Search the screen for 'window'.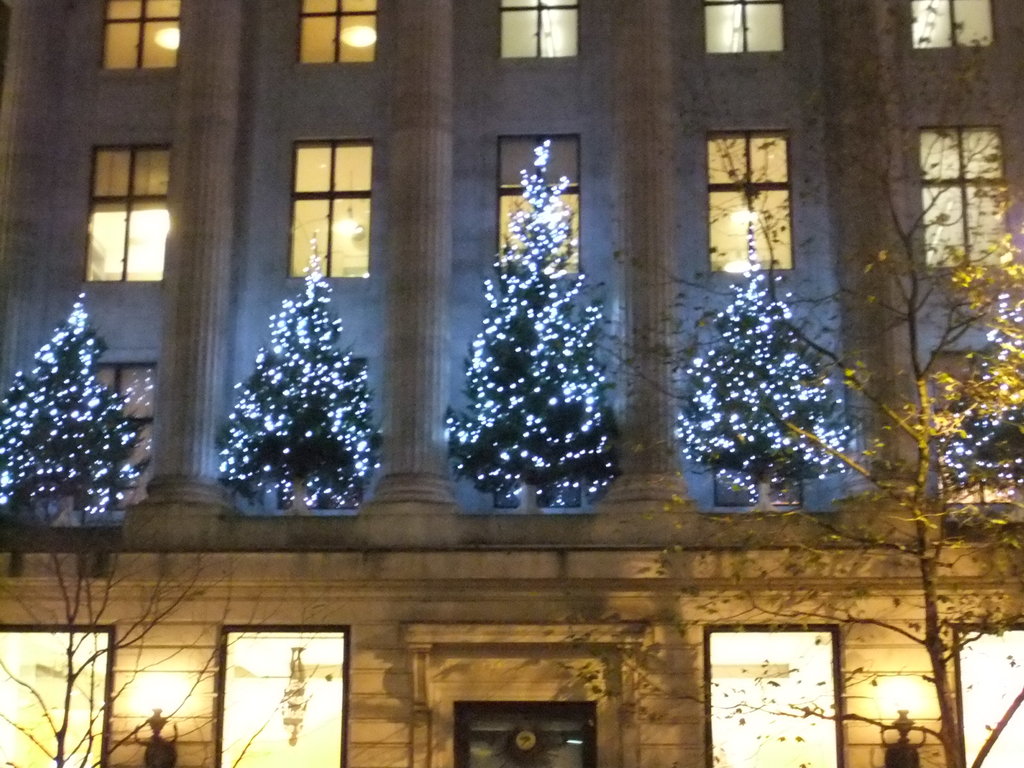
Found at left=297, top=0, right=375, bottom=56.
